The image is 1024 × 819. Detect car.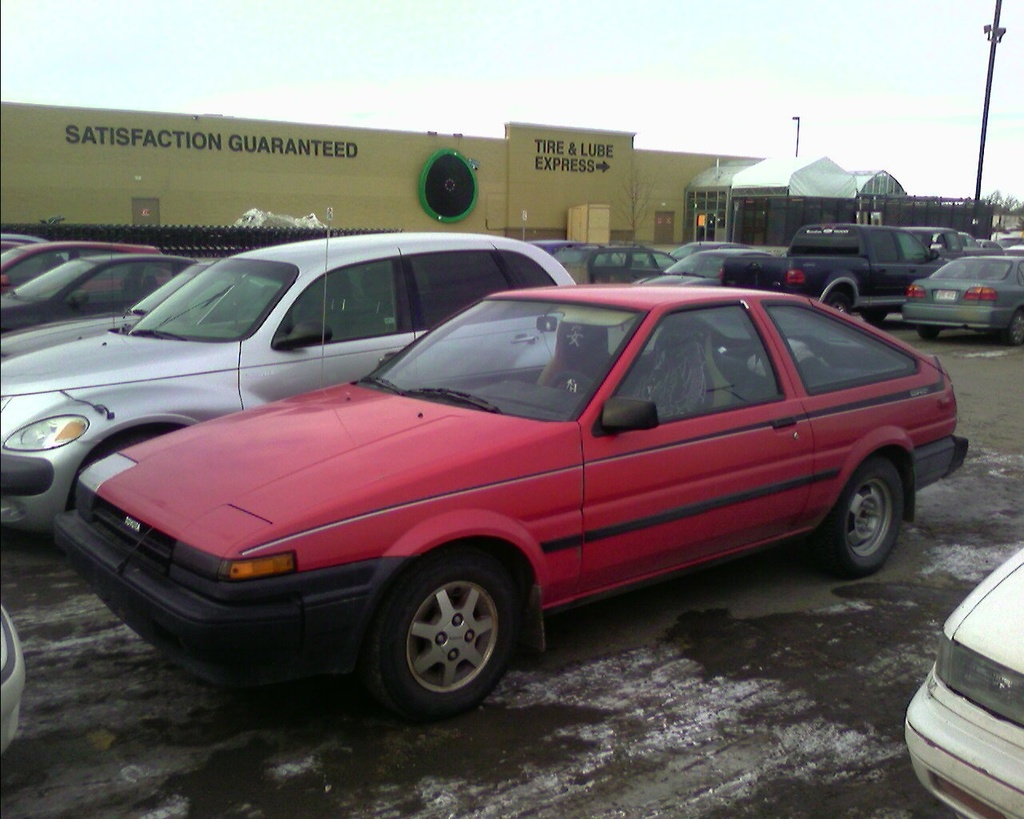
Detection: bbox(0, 250, 282, 332).
